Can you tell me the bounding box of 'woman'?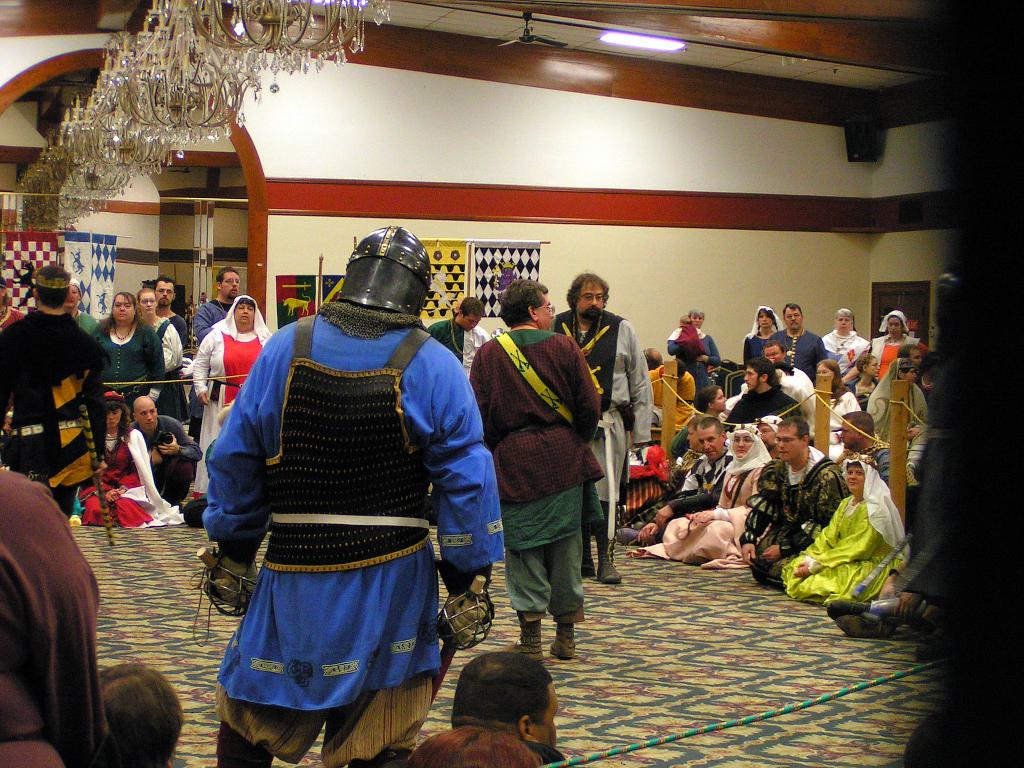
673 385 729 456.
